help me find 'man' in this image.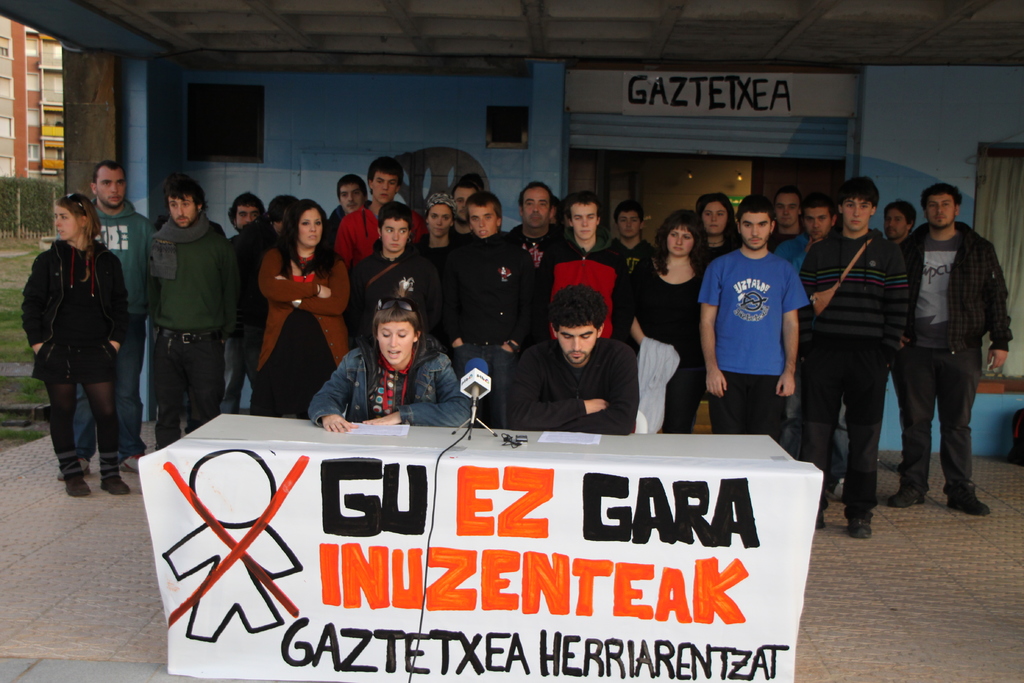
Found it: BBox(337, 156, 424, 268).
